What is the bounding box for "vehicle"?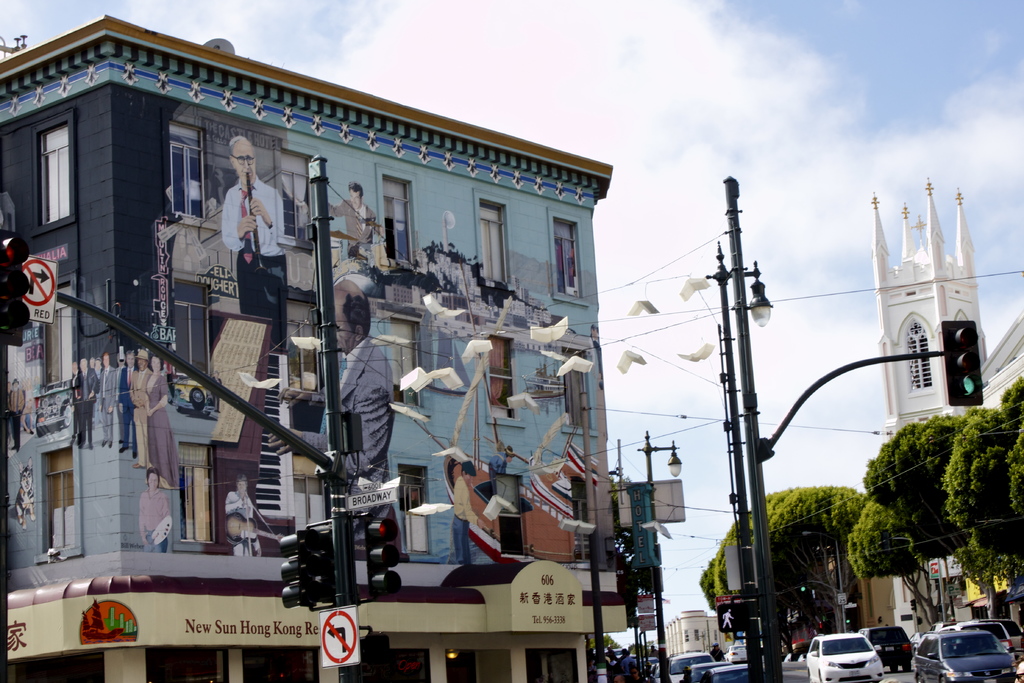
932, 621, 957, 636.
